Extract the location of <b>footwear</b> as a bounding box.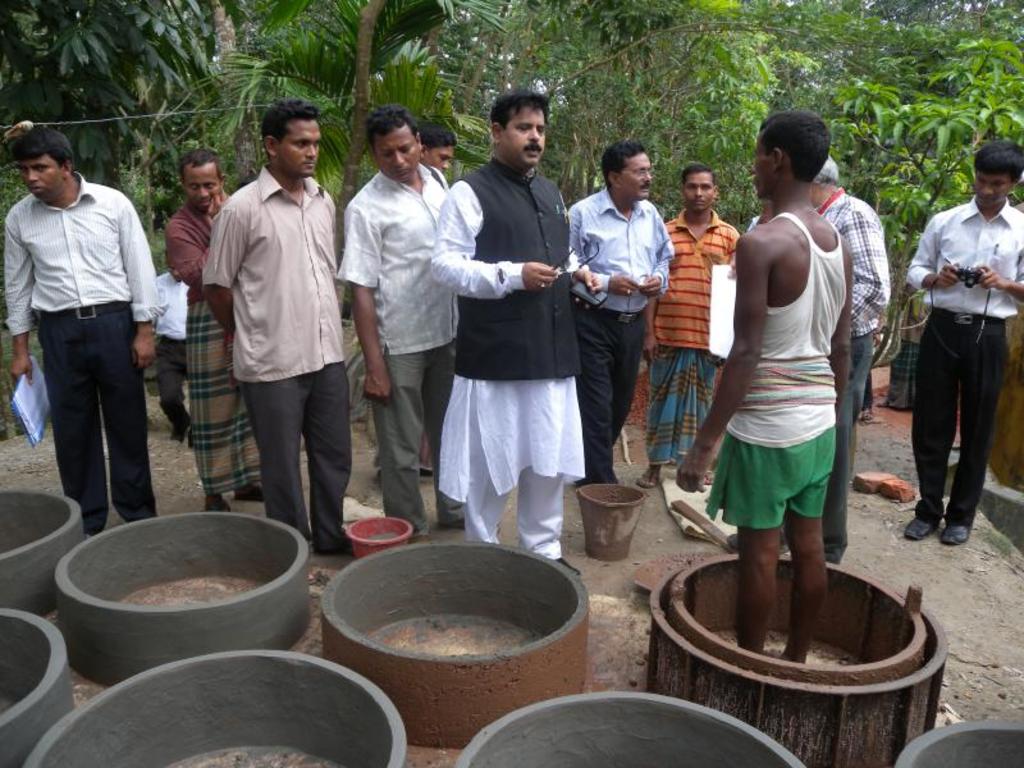
(172, 415, 191, 443).
